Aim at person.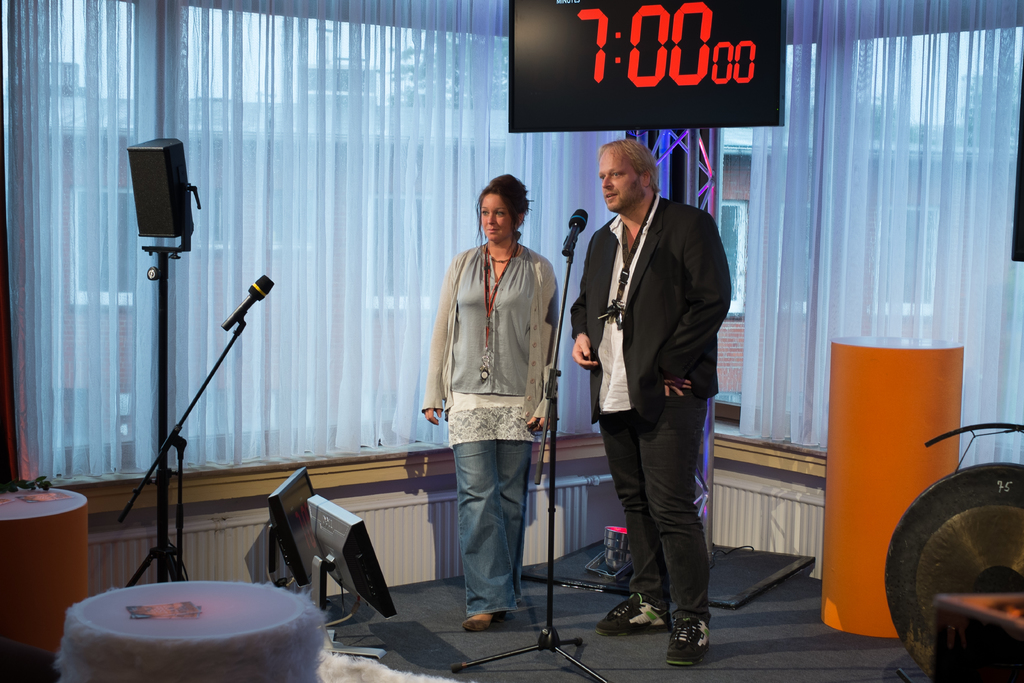
Aimed at detection(585, 136, 748, 659).
